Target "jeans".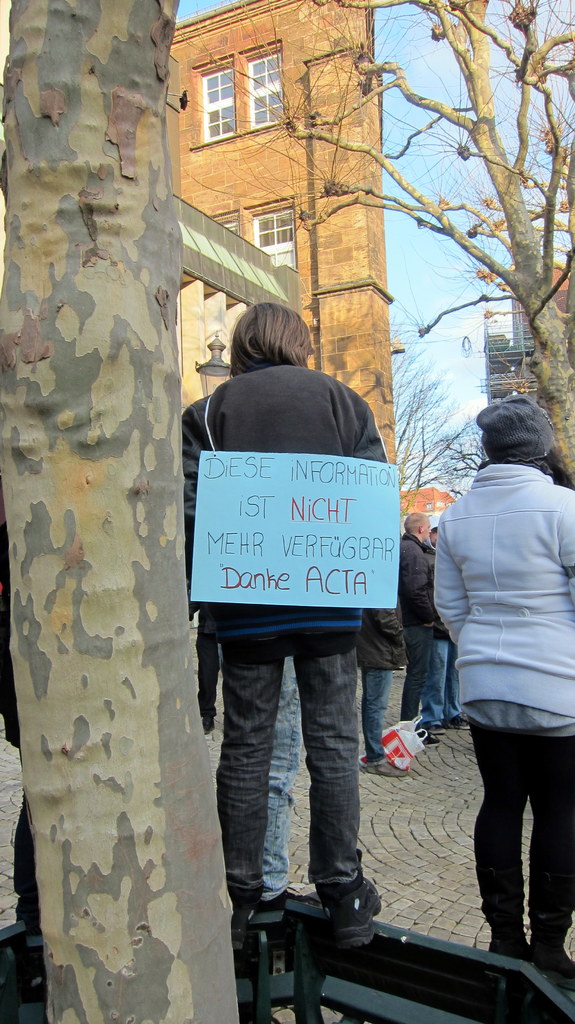
Target region: locate(362, 667, 388, 764).
